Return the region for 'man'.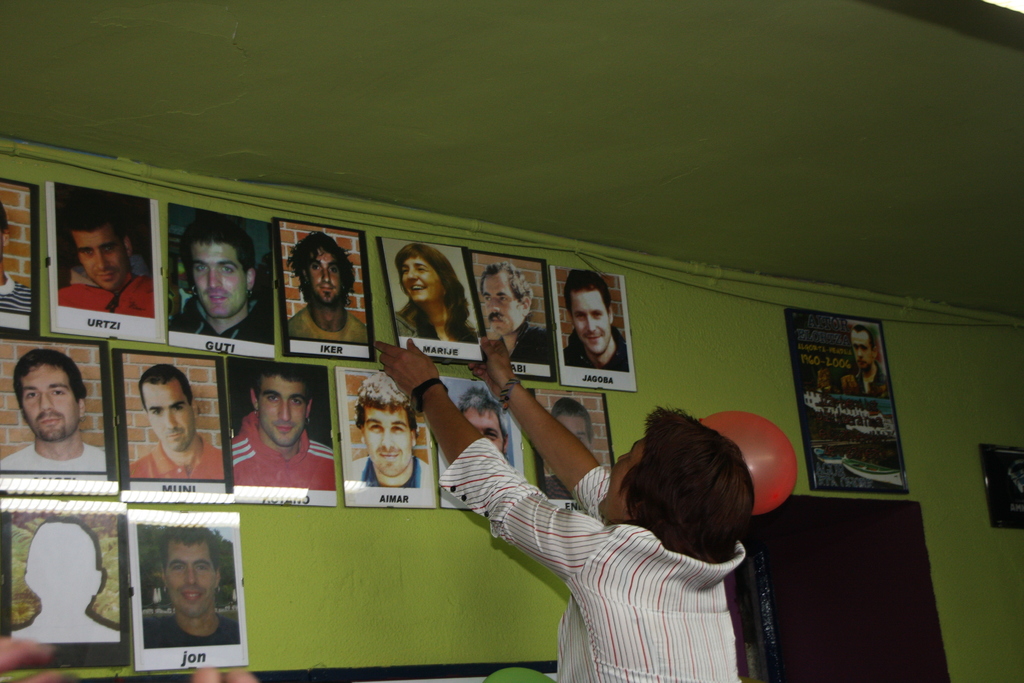
region(0, 208, 35, 318).
